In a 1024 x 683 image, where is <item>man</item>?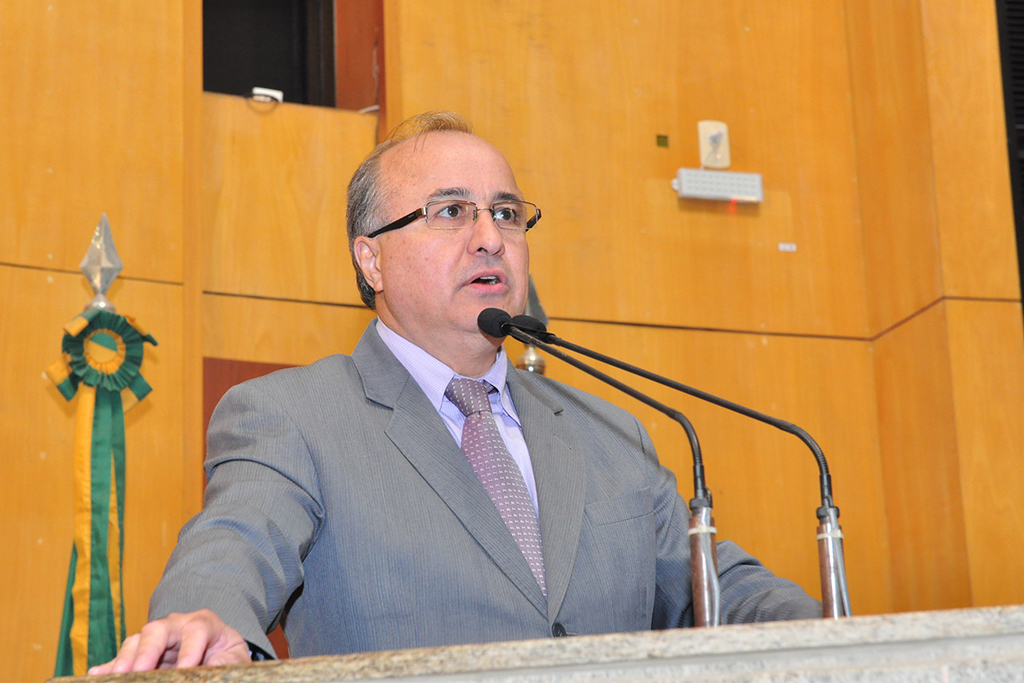
(x1=167, y1=156, x2=742, y2=664).
